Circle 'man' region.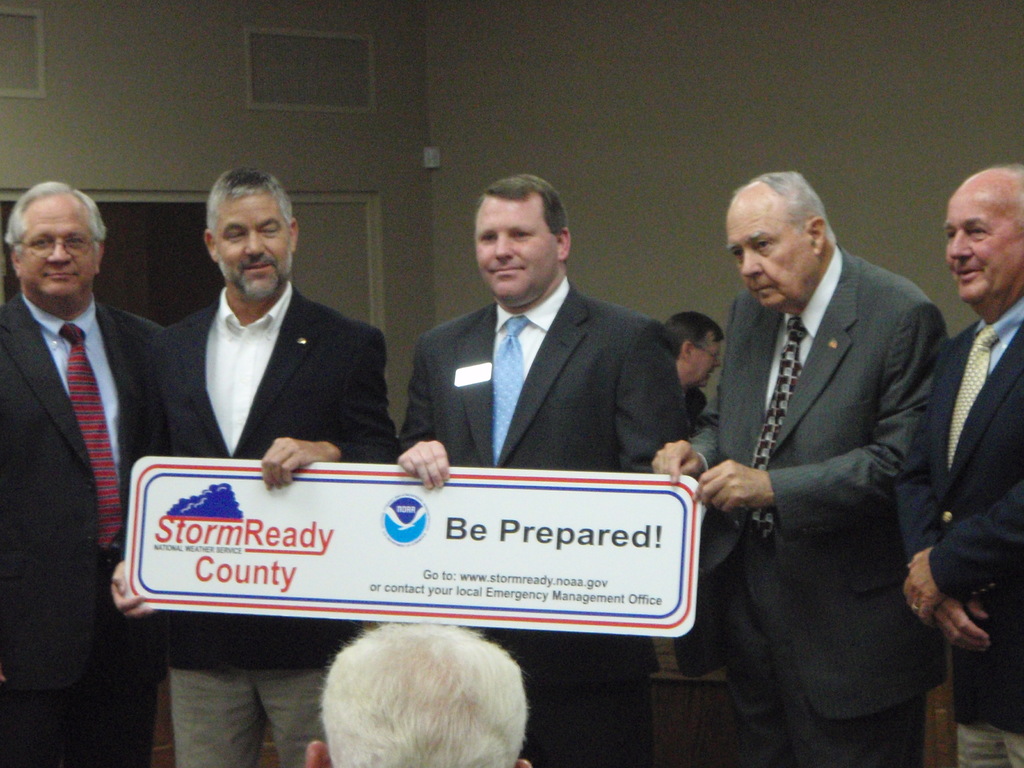
Region: [left=377, top=161, right=709, bottom=762].
